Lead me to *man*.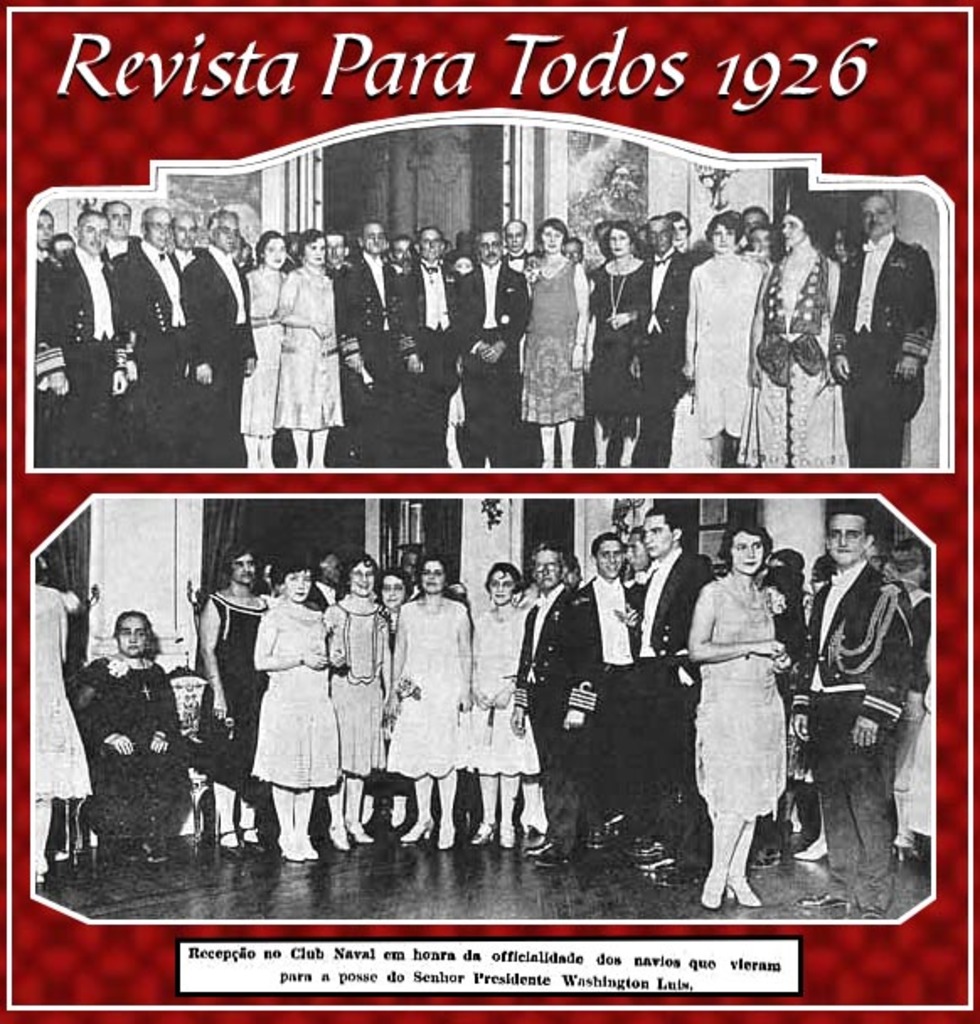
Lead to rect(608, 495, 697, 864).
